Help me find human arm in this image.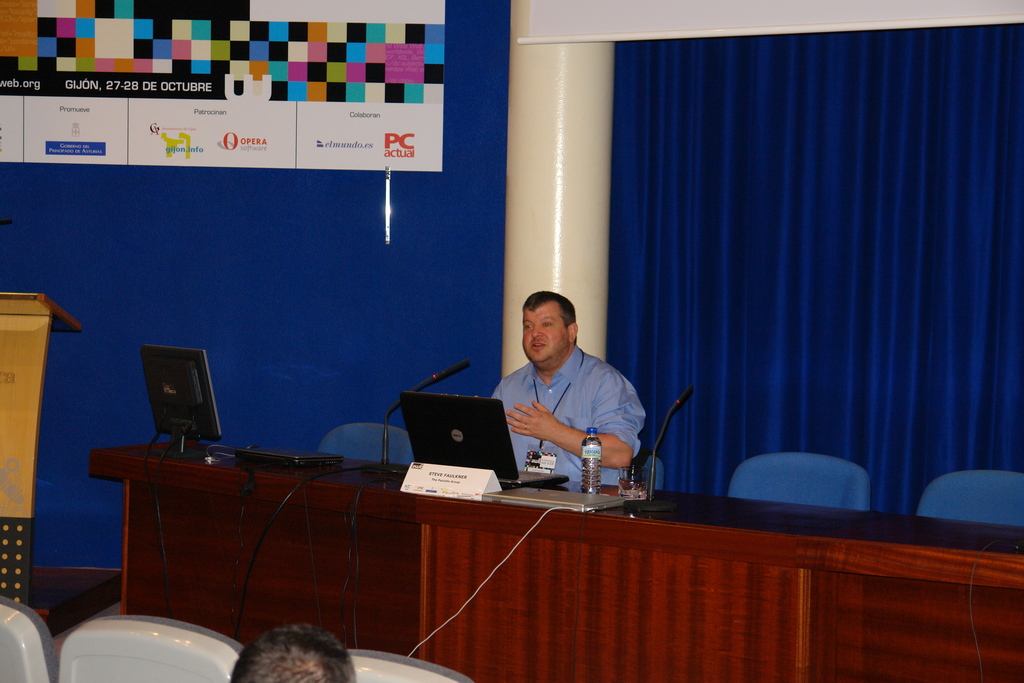
Found it: box=[513, 365, 650, 465].
